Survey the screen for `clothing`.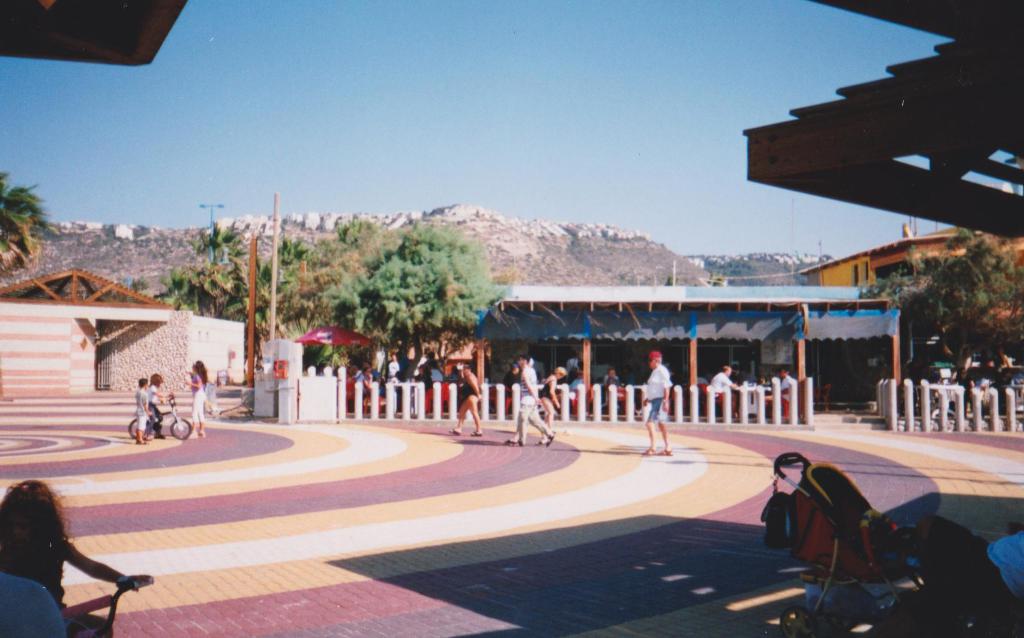
Survey found: bbox=[189, 372, 207, 419].
